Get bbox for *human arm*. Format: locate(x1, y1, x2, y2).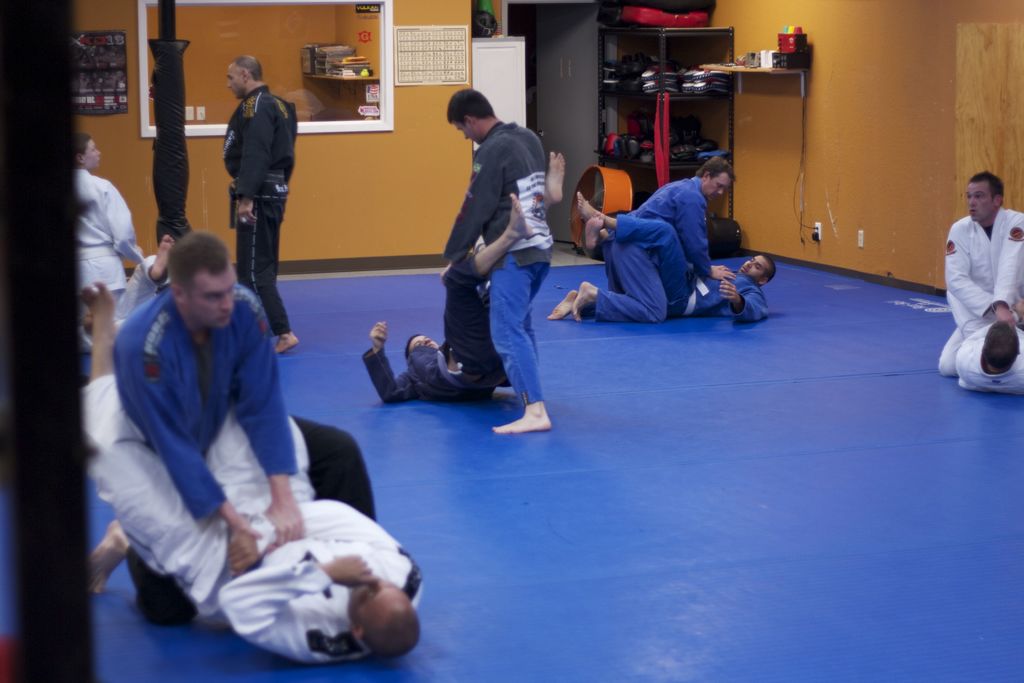
locate(108, 180, 155, 267).
